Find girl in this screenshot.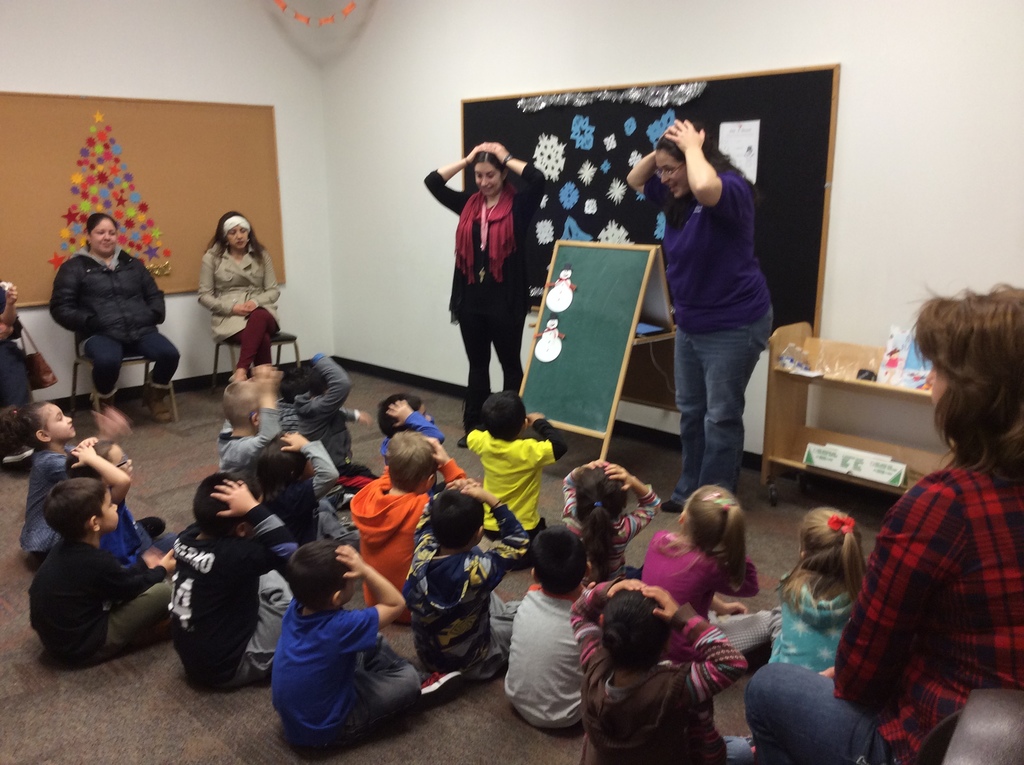
The bounding box for girl is <box>641,485,771,662</box>.
